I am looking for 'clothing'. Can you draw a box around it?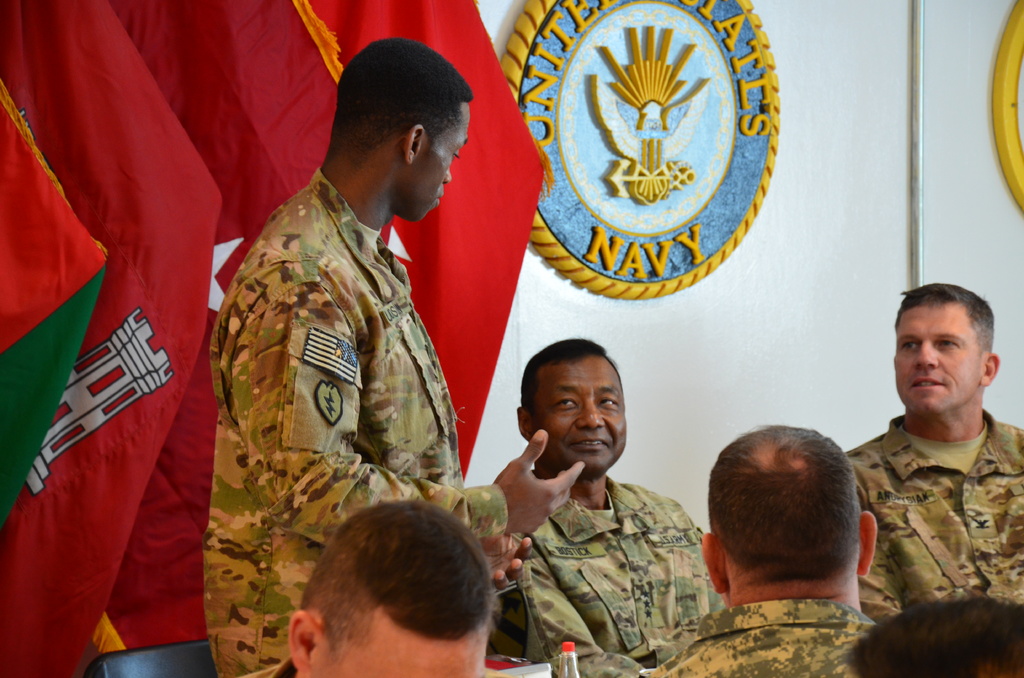
Sure, the bounding box is (x1=203, y1=127, x2=480, y2=574).
